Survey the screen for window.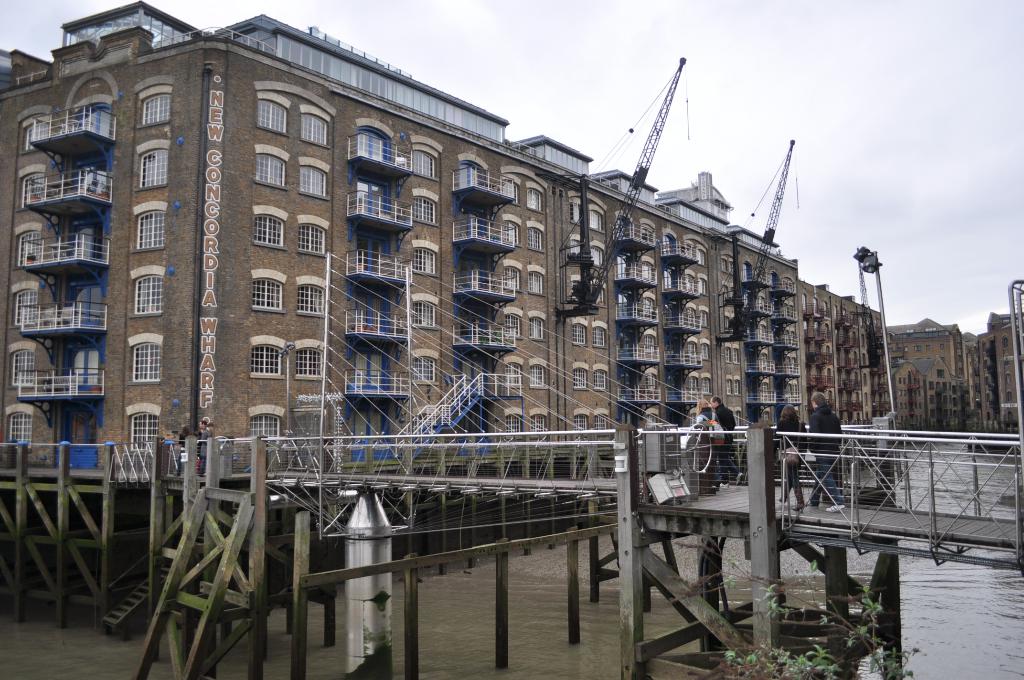
Survey found: <bbox>10, 231, 45, 269</bbox>.
